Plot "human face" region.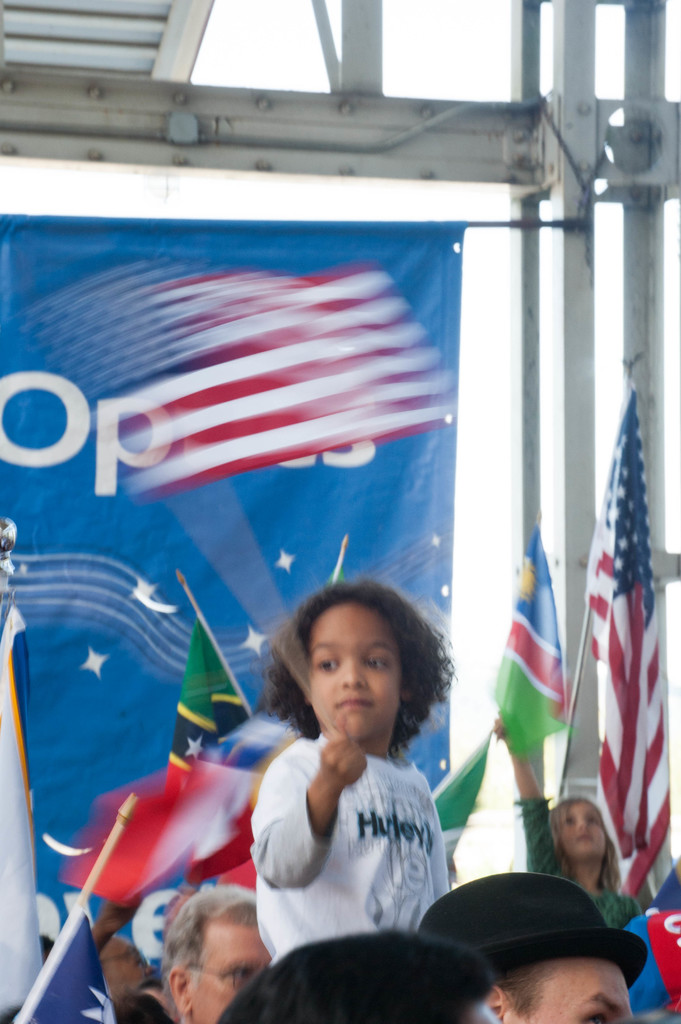
Plotted at left=560, top=798, right=604, bottom=868.
